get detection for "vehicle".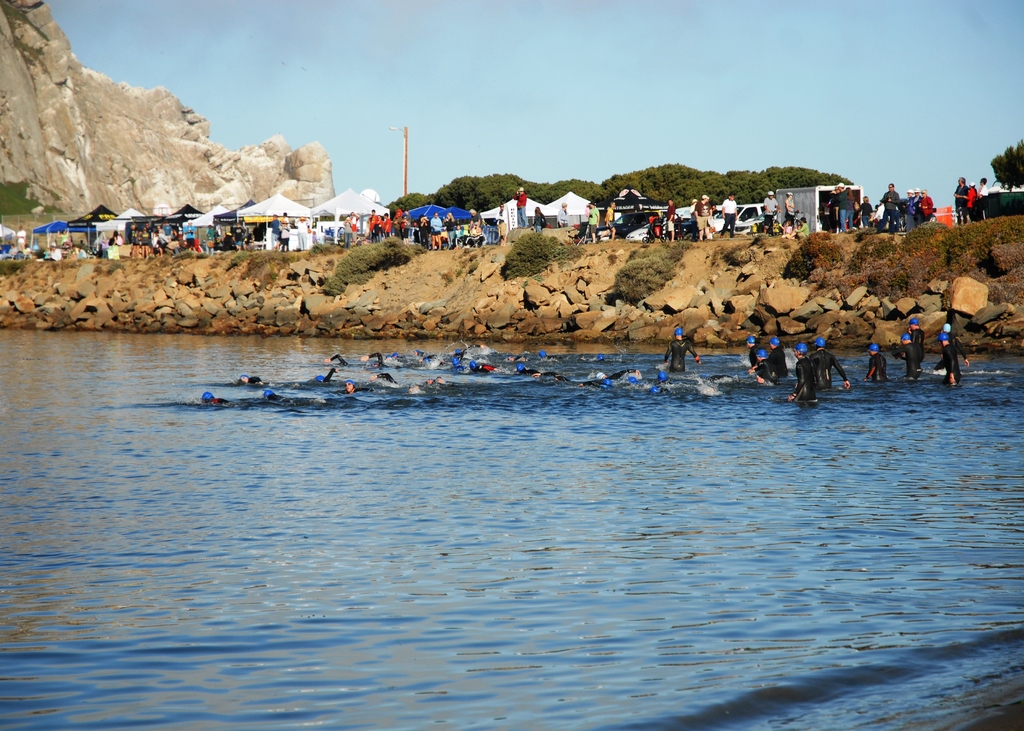
Detection: {"x1": 601, "y1": 207, "x2": 657, "y2": 235}.
